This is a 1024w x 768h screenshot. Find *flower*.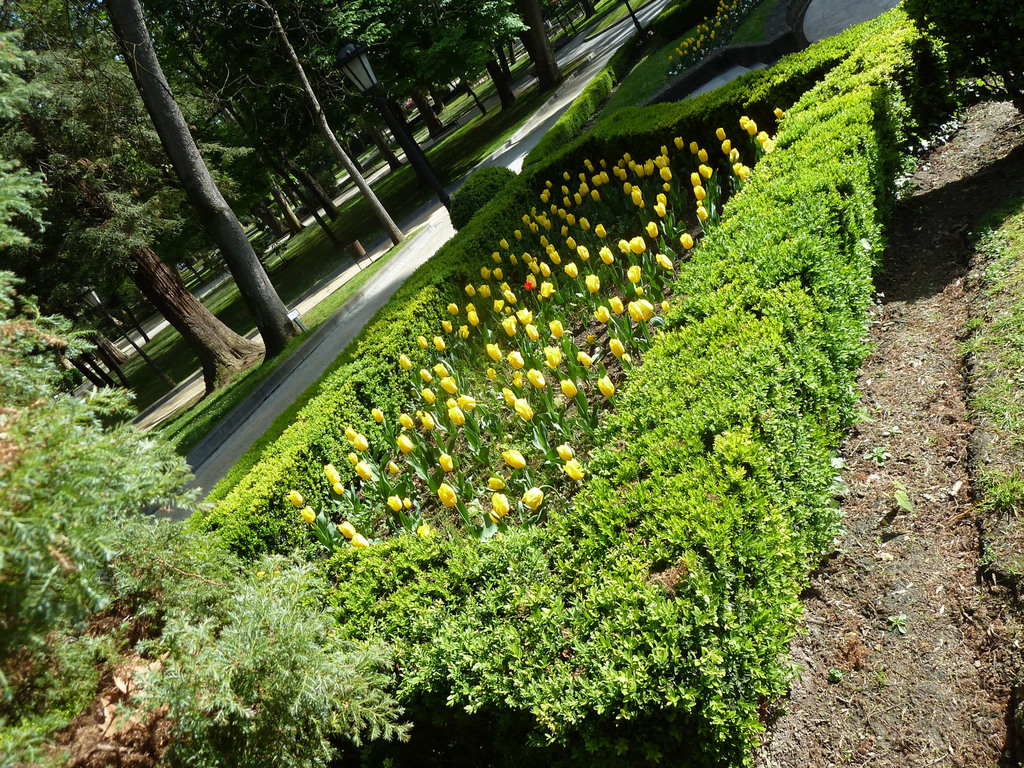
Bounding box: [756,127,767,141].
